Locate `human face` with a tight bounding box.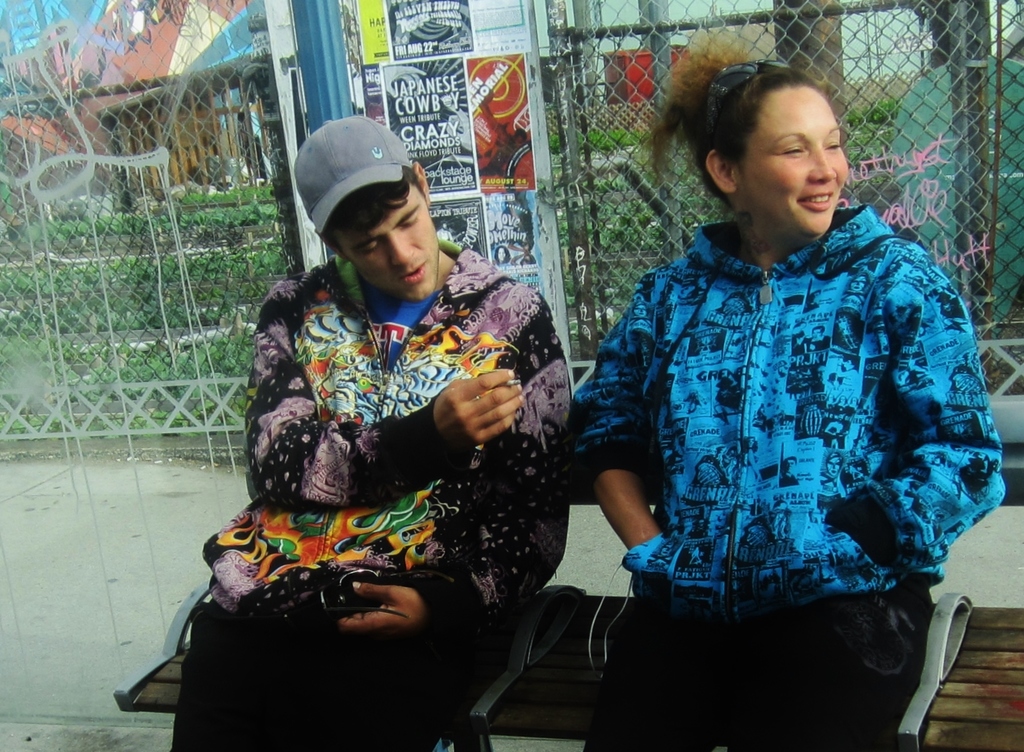
<region>340, 184, 440, 304</region>.
